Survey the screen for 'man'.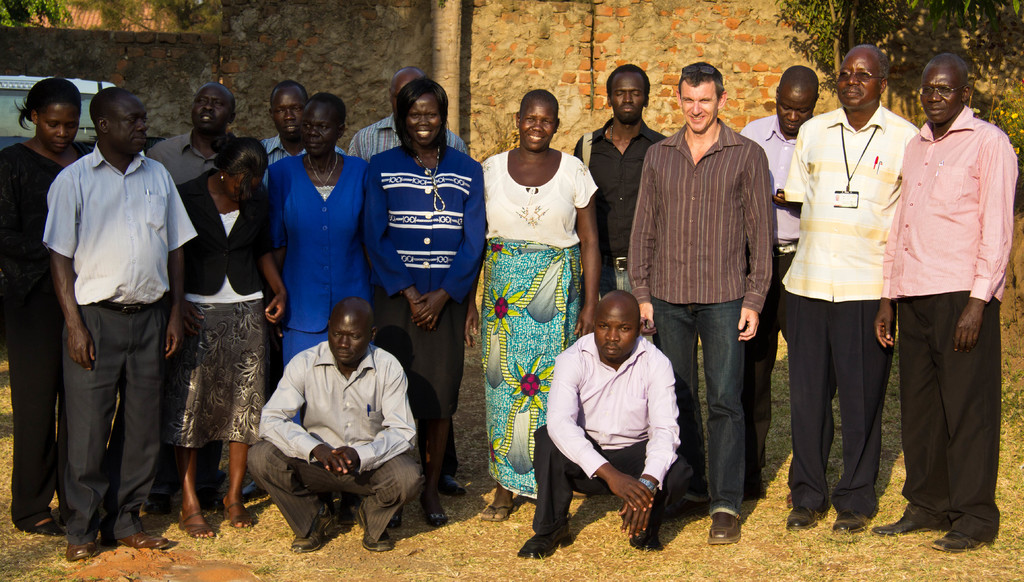
Survey found: (782,40,920,533).
